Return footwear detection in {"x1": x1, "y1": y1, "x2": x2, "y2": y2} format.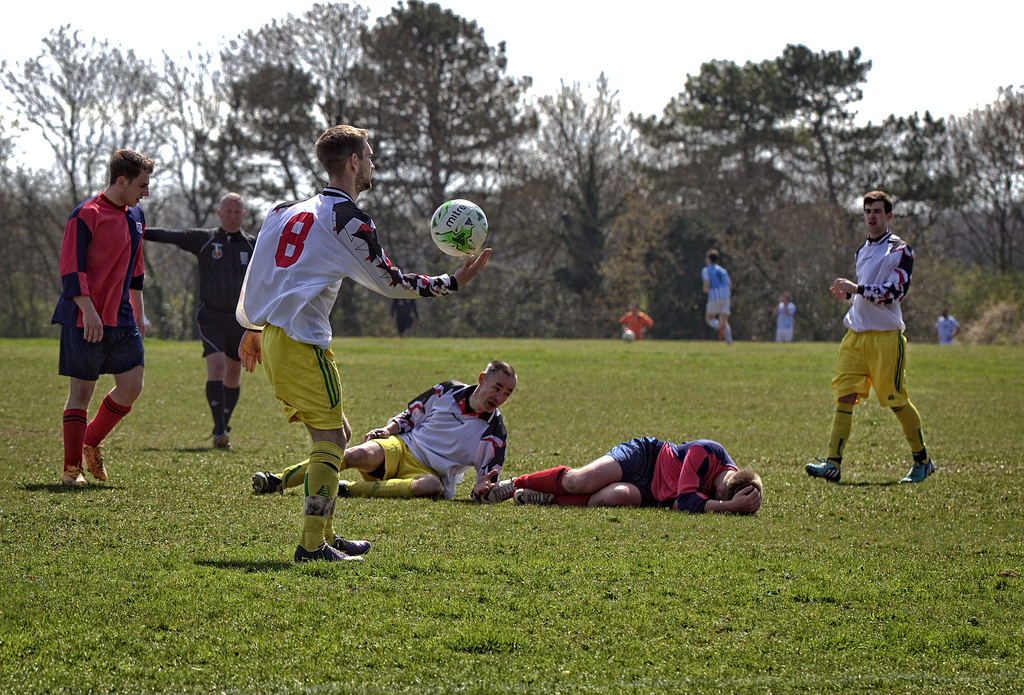
{"x1": 515, "y1": 478, "x2": 553, "y2": 506}.
